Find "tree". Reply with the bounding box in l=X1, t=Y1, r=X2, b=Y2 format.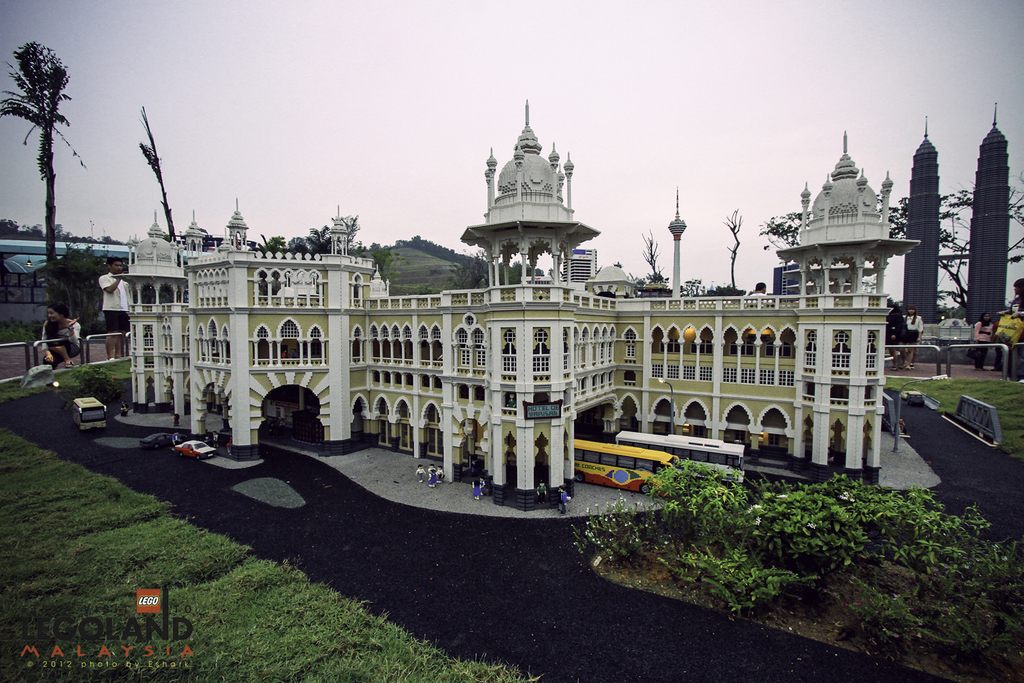
l=312, t=222, r=327, b=251.
